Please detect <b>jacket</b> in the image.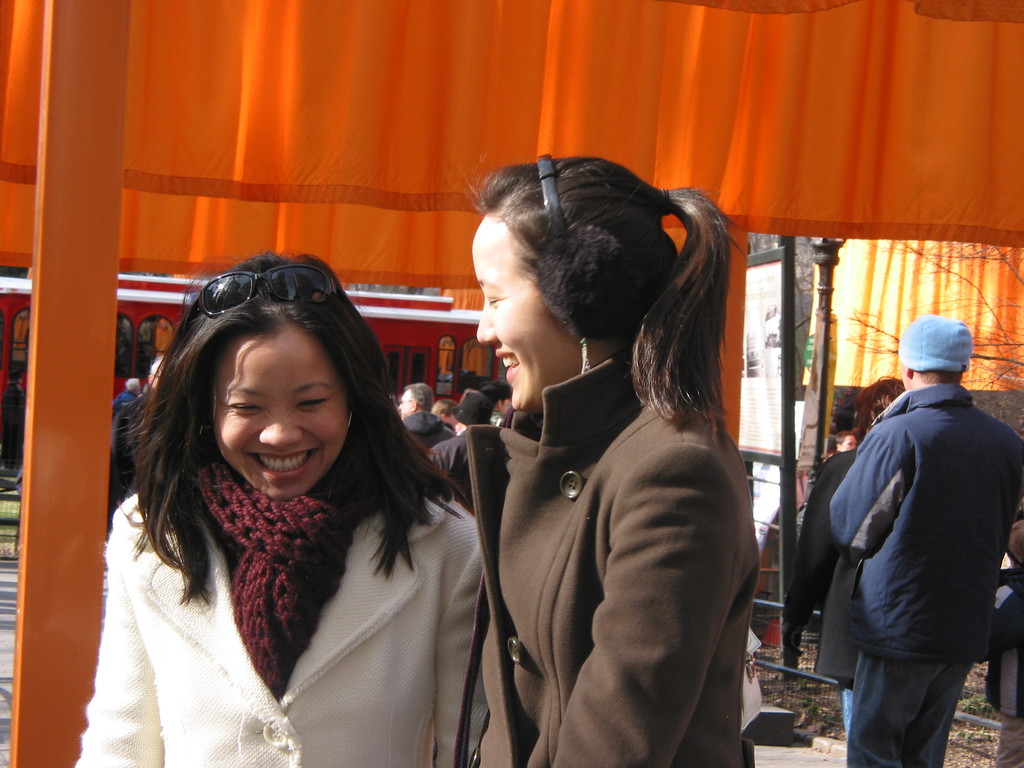
828/383/1023/664.
